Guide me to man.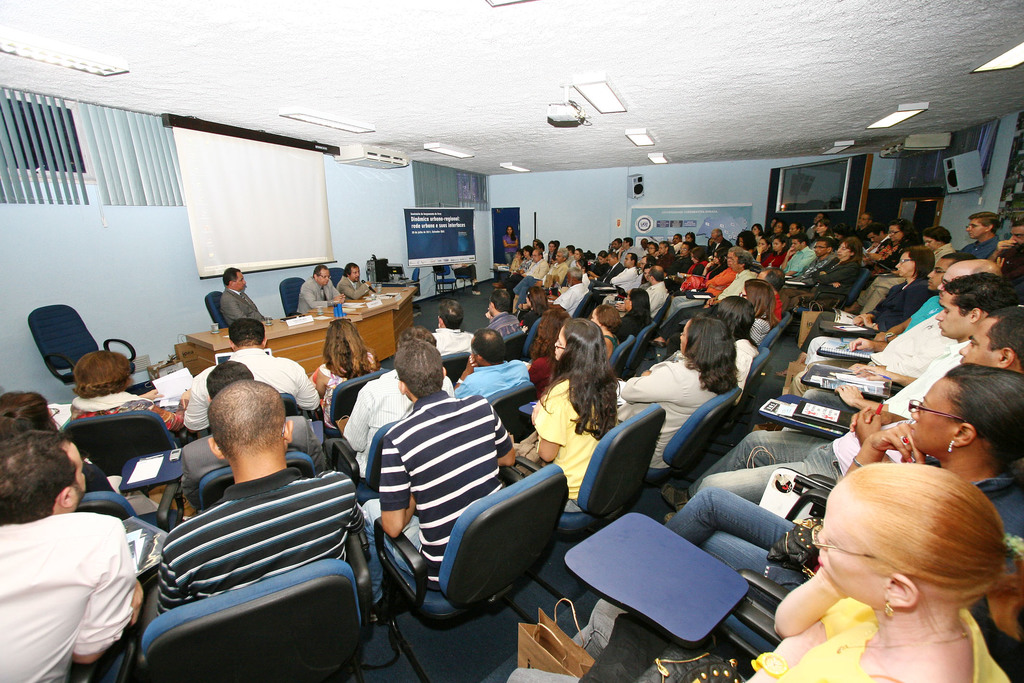
Guidance: region(793, 234, 844, 277).
